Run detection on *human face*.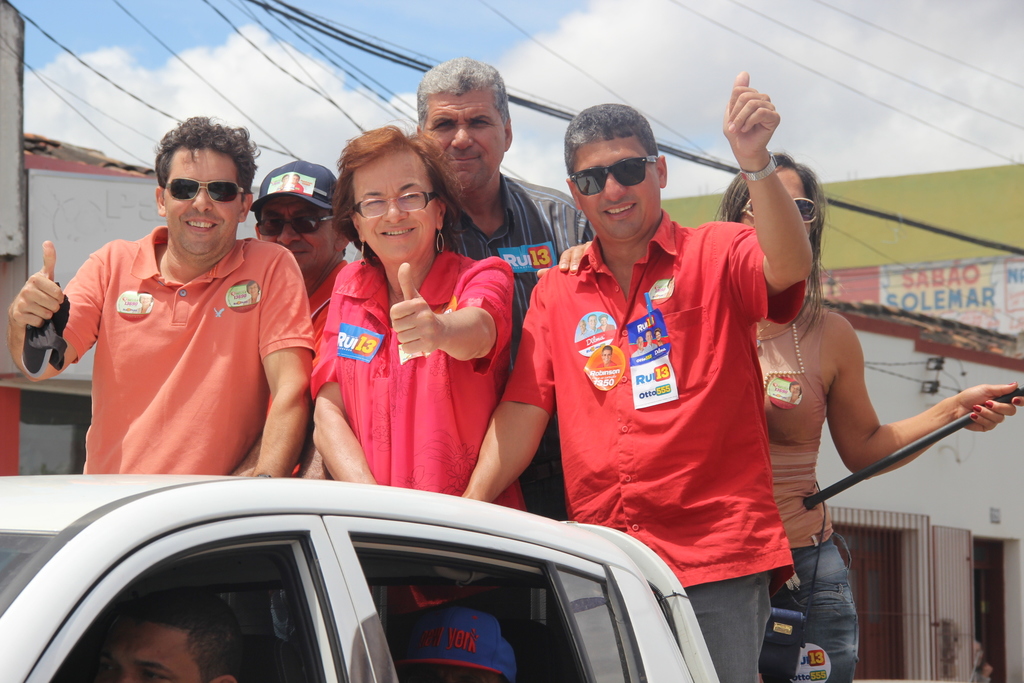
Result: box=[141, 296, 151, 304].
